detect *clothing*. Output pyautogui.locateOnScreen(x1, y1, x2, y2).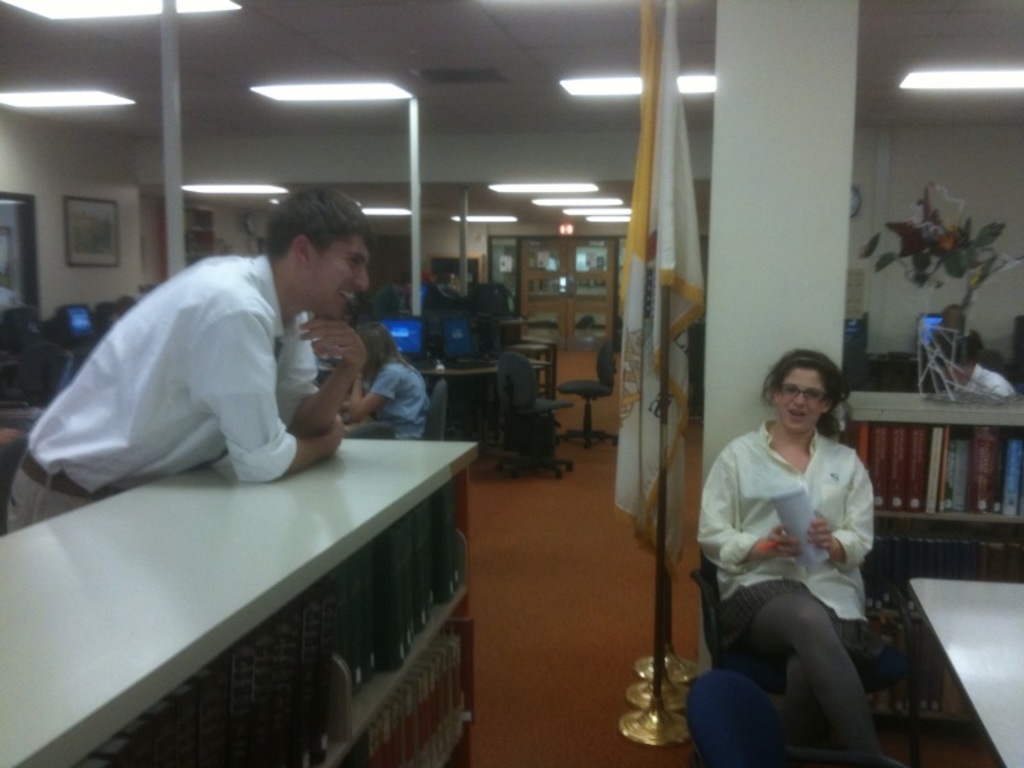
pyautogui.locateOnScreen(0, 250, 326, 536).
